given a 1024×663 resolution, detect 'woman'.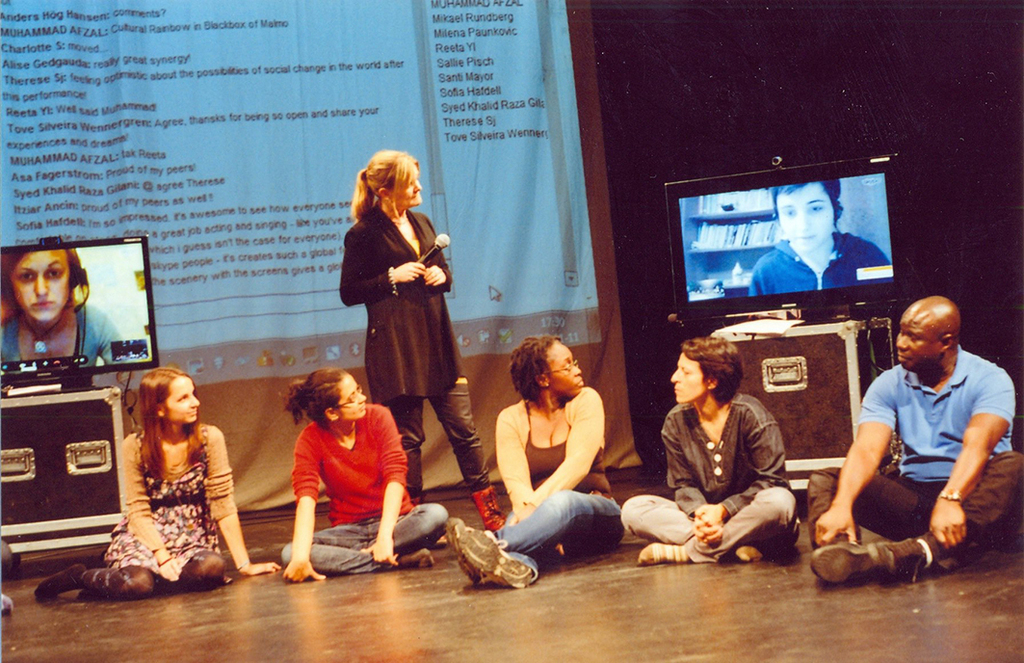
(left=0, top=248, right=118, bottom=370).
